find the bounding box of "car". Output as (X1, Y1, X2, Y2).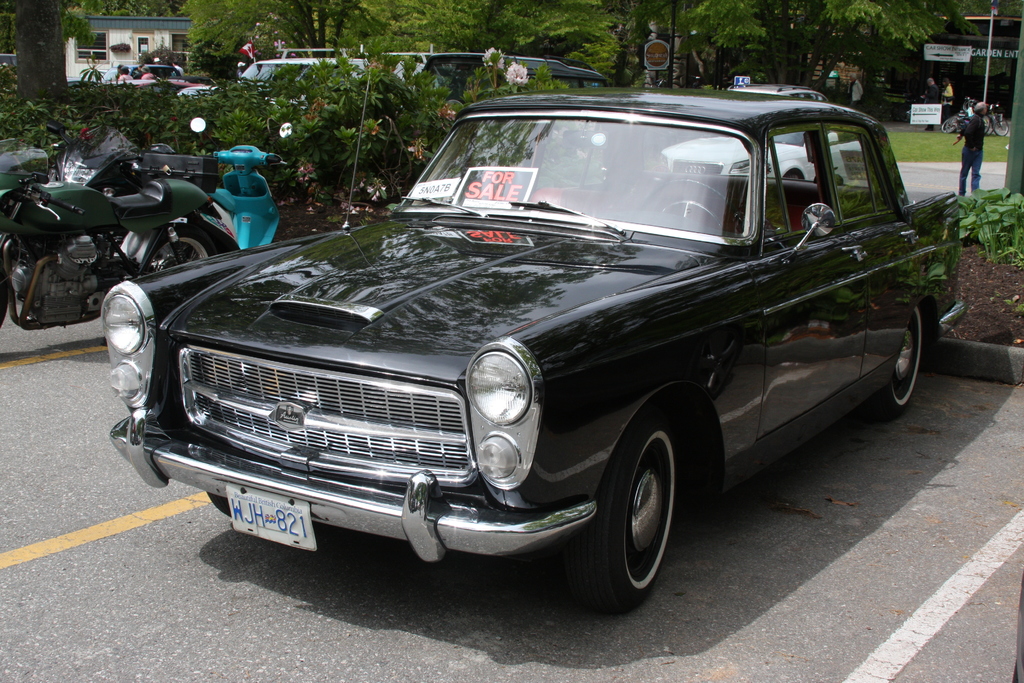
(652, 129, 855, 184).
